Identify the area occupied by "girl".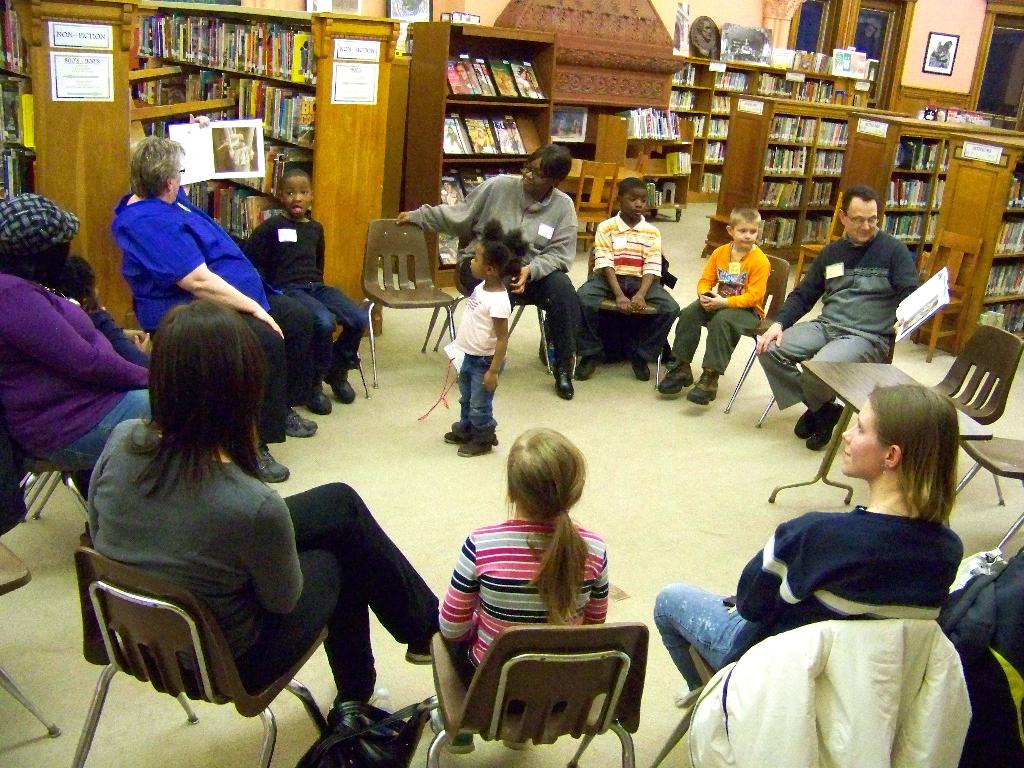
Area: <region>448, 212, 527, 458</region>.
